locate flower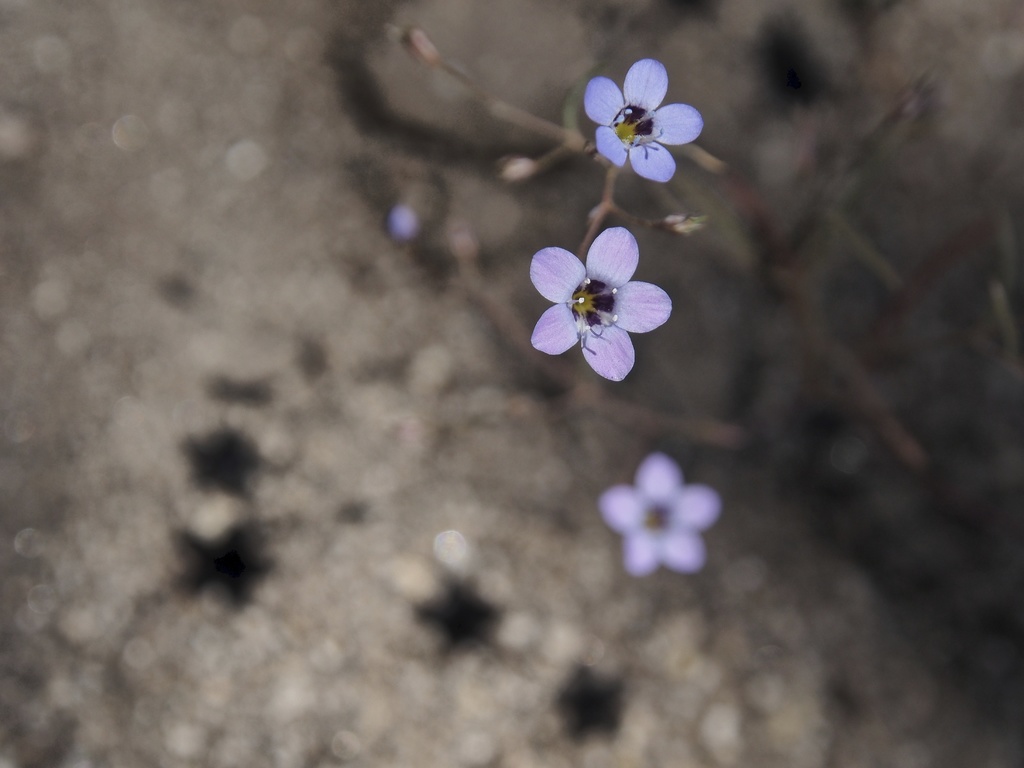
region(605, 449, 728, 575)
